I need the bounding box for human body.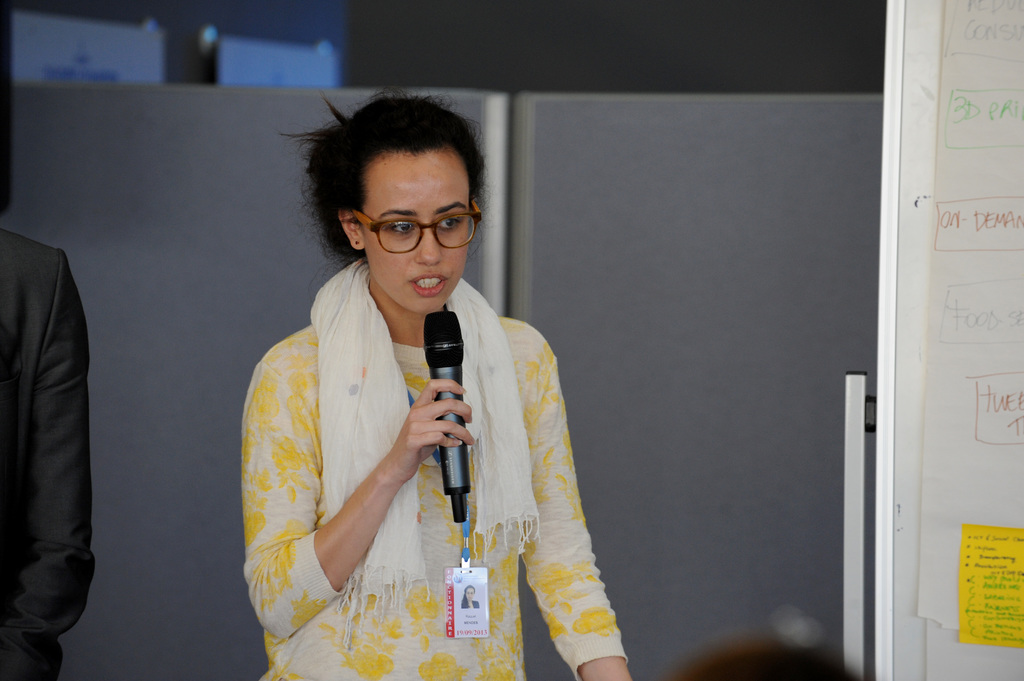
Here it is: [left=461, top=586, right=481, bottom=609].
